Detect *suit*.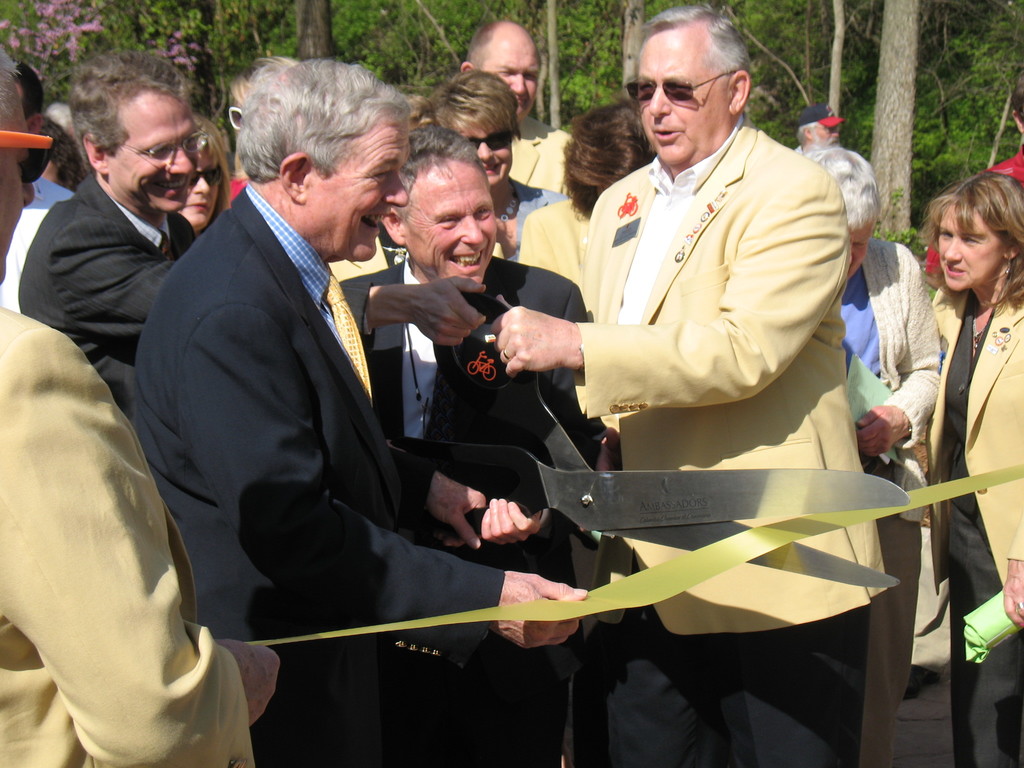
Detected at <box>565,104,893,762</box>.
